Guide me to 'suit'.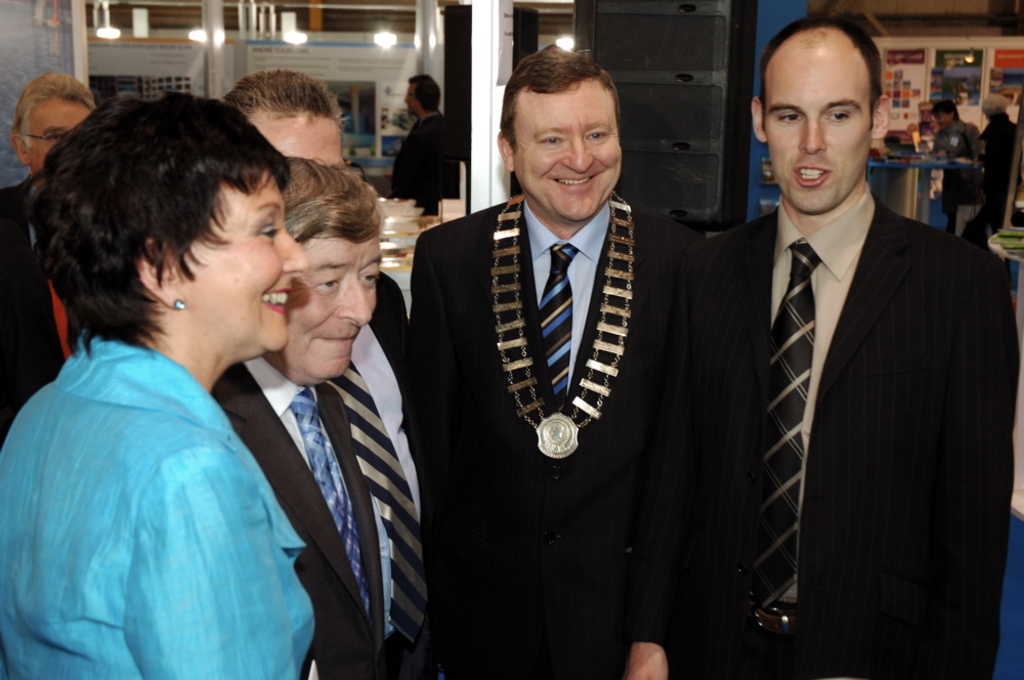
Guidance: bbox(394, 110, 457, 217).
